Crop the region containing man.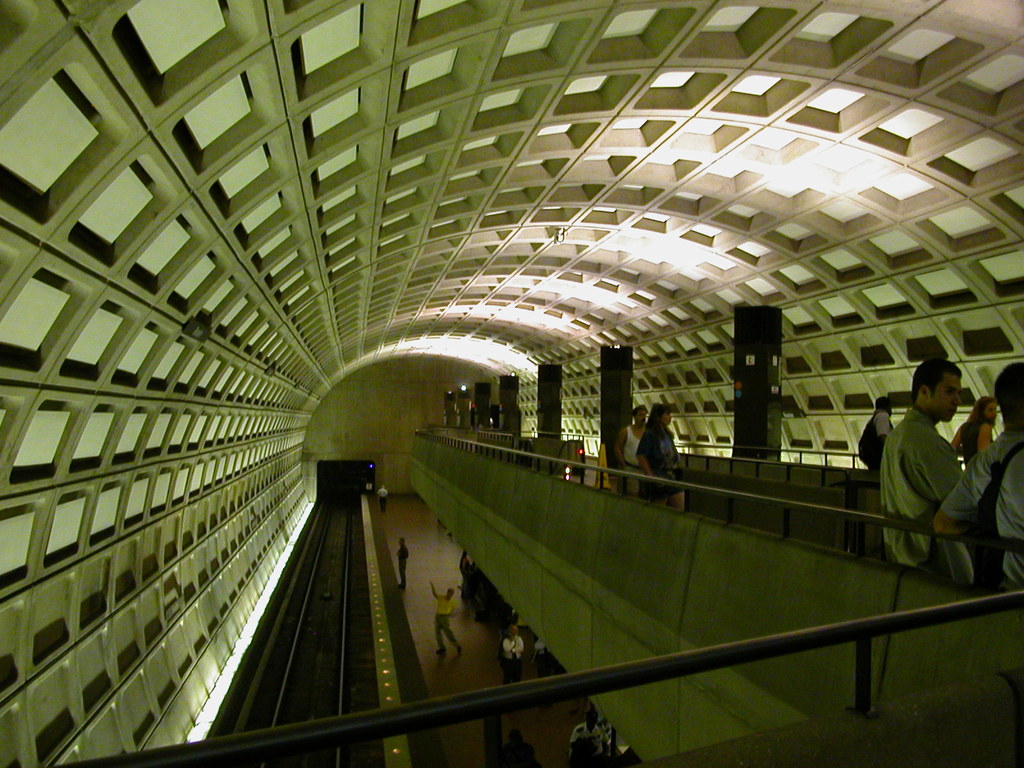
Crop region: (left=374, top=484, right=389, bottom=509).
